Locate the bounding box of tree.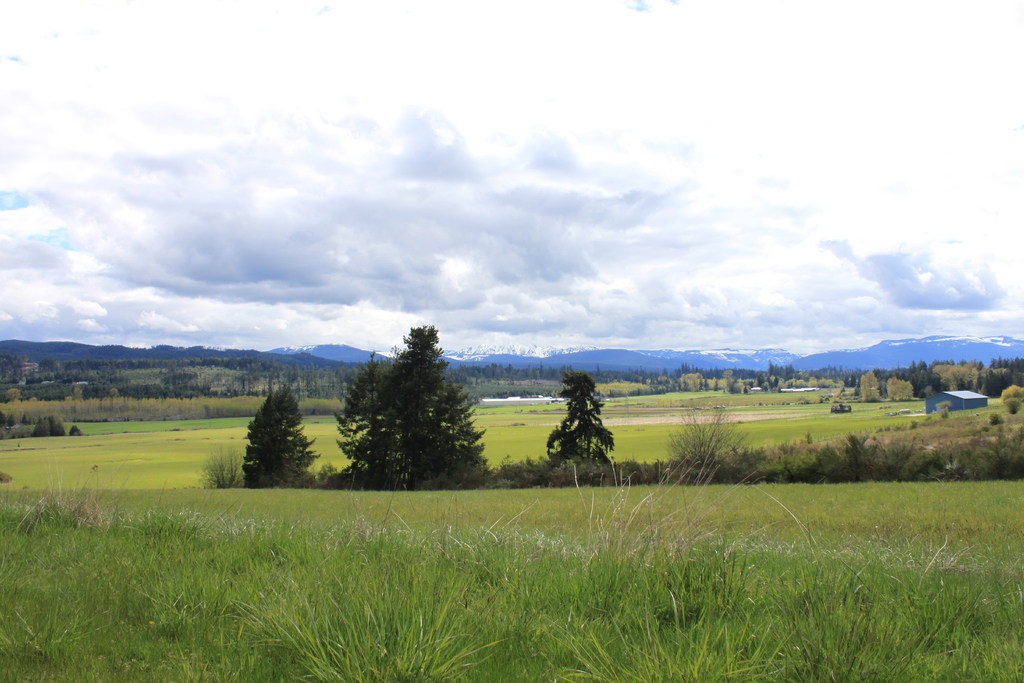
Bounding box: [left=240, top=388, right=320, bottom=488].
